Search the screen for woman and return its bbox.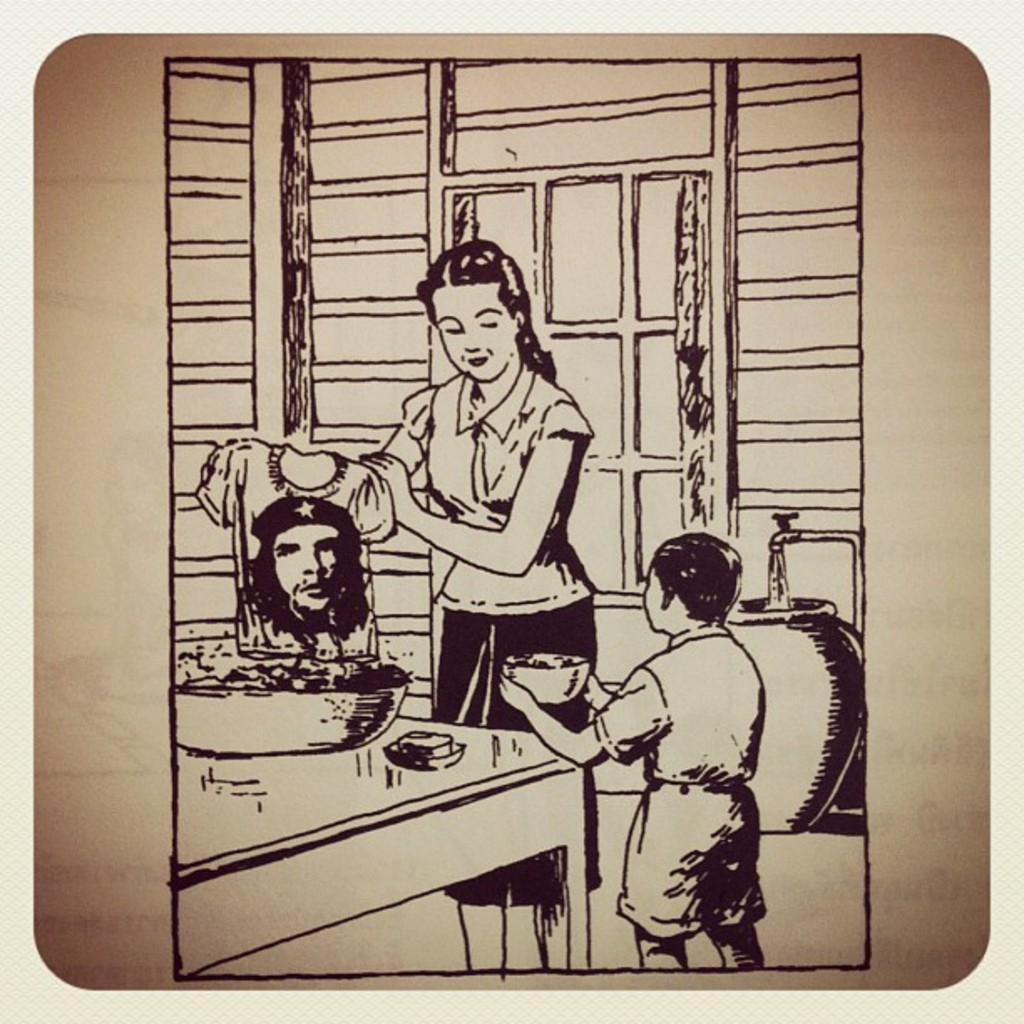
Found: 360, 246, 594, 969.
